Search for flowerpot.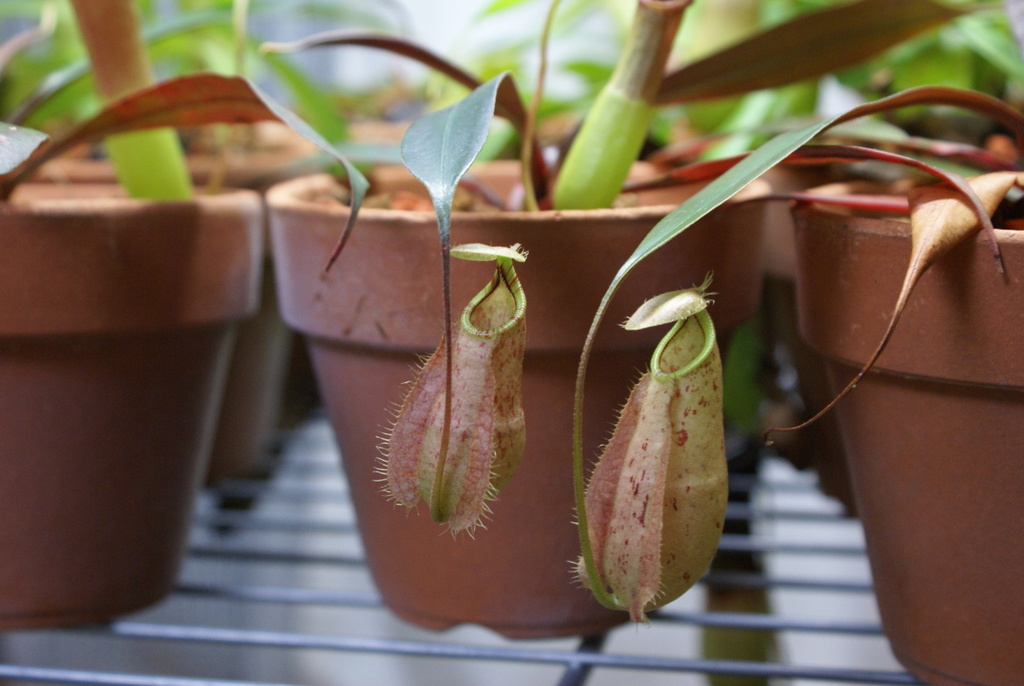
Found at [264,163,770,642].
